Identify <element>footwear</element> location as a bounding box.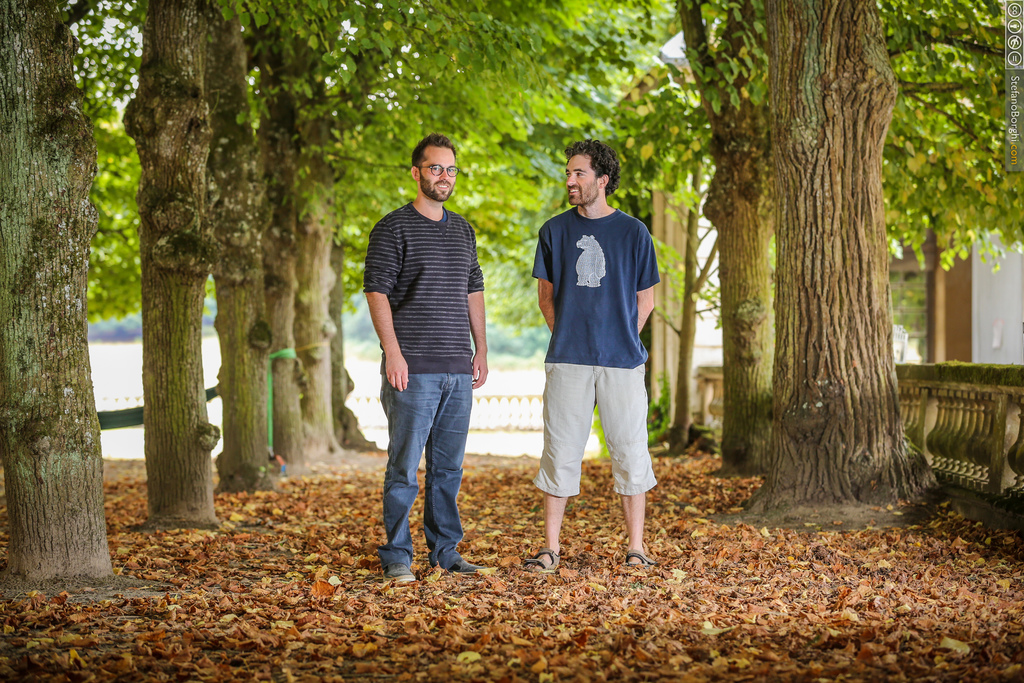
<region>620, 547, 659, 568</region>.
